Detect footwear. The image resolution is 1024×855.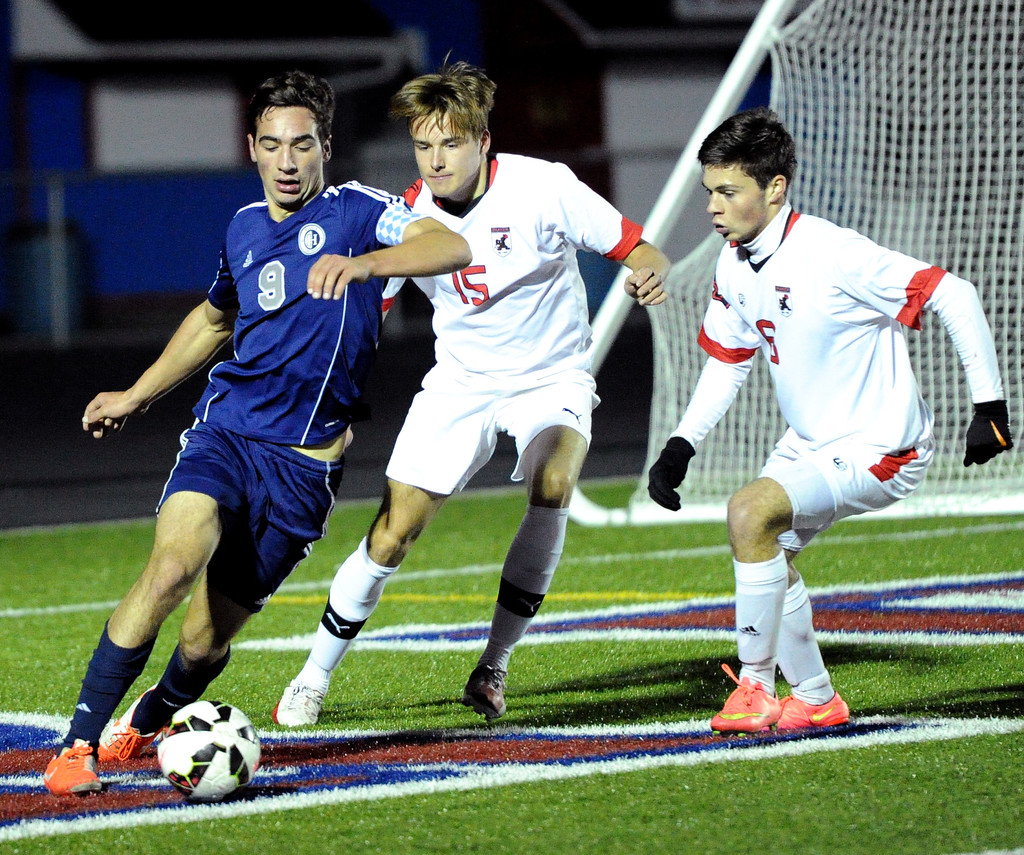
<box>44,743,103,793</box>.
